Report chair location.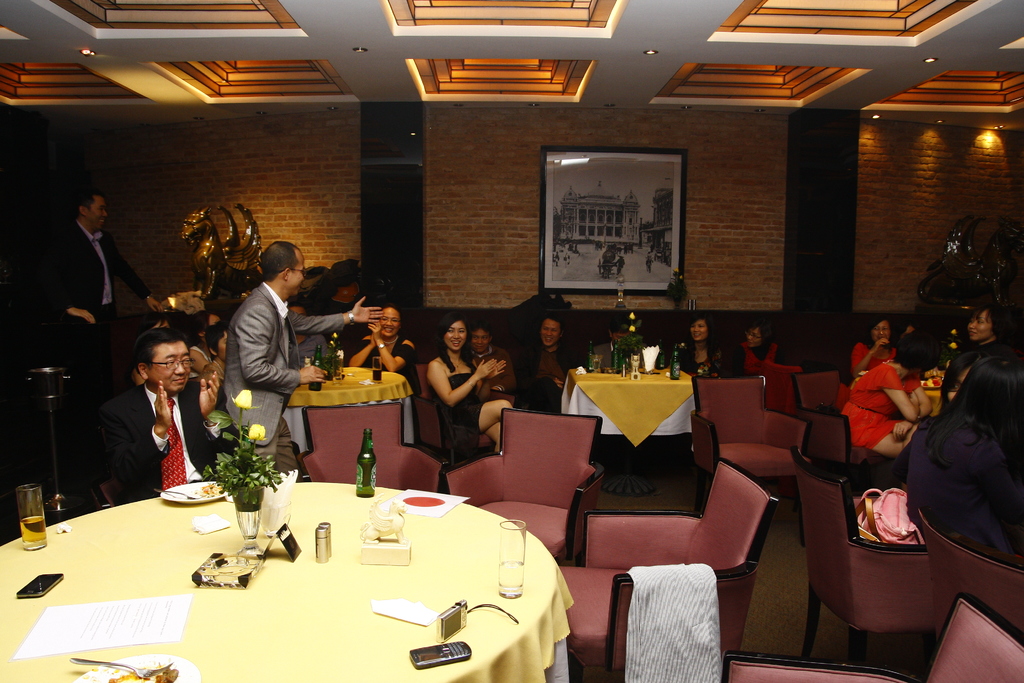
Report: region(548, 453, 783, 682).
